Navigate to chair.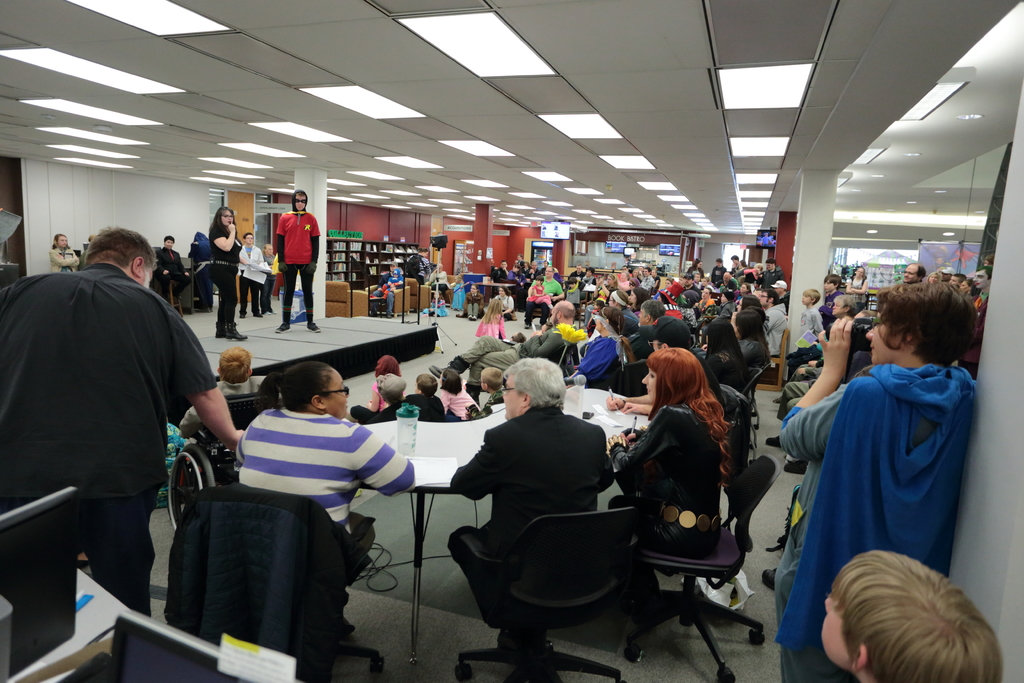
Navigation target: region(716, 383, 748, 484).
